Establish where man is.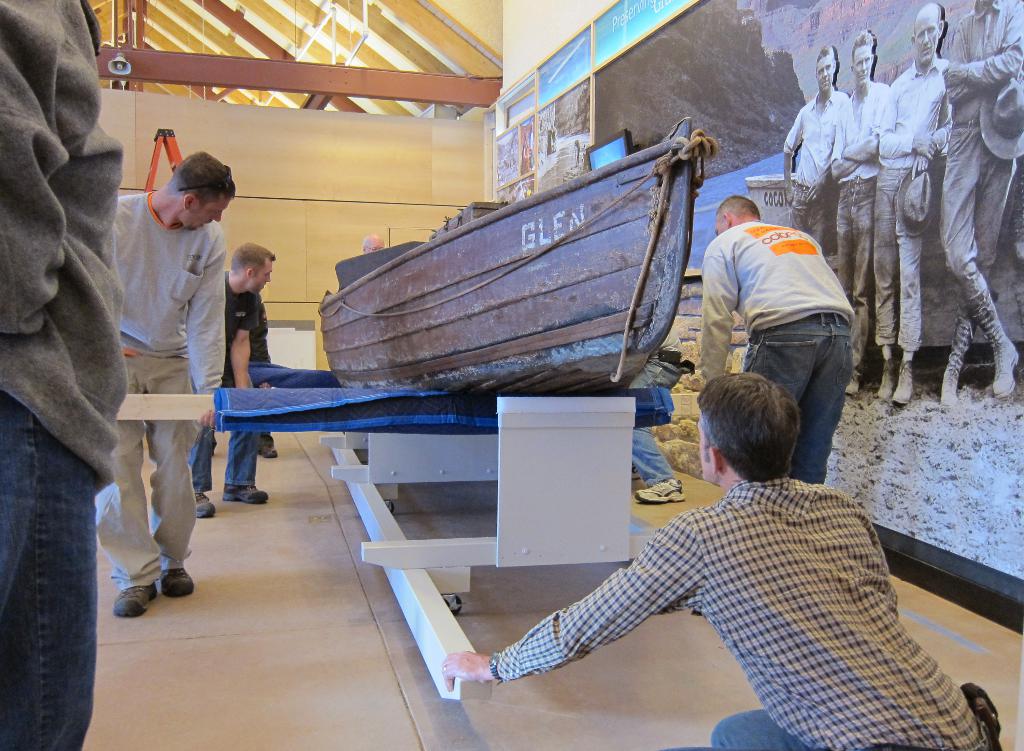
Established at <box>699,193,858,480</box>.
